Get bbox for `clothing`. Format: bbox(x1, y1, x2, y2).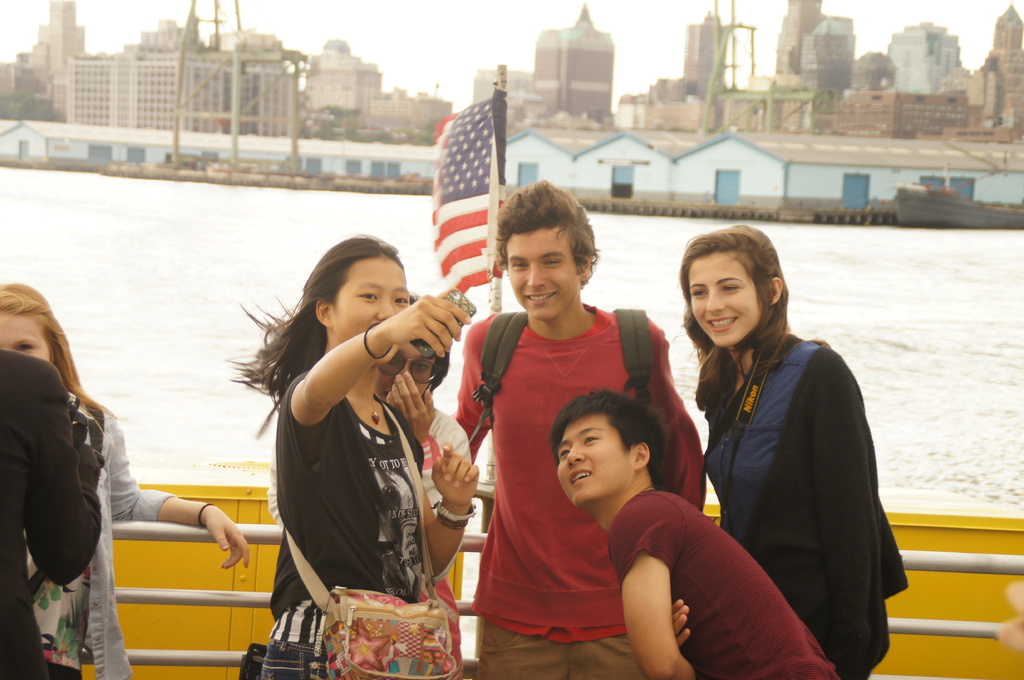
bbox(260, 368, 457, 679).
